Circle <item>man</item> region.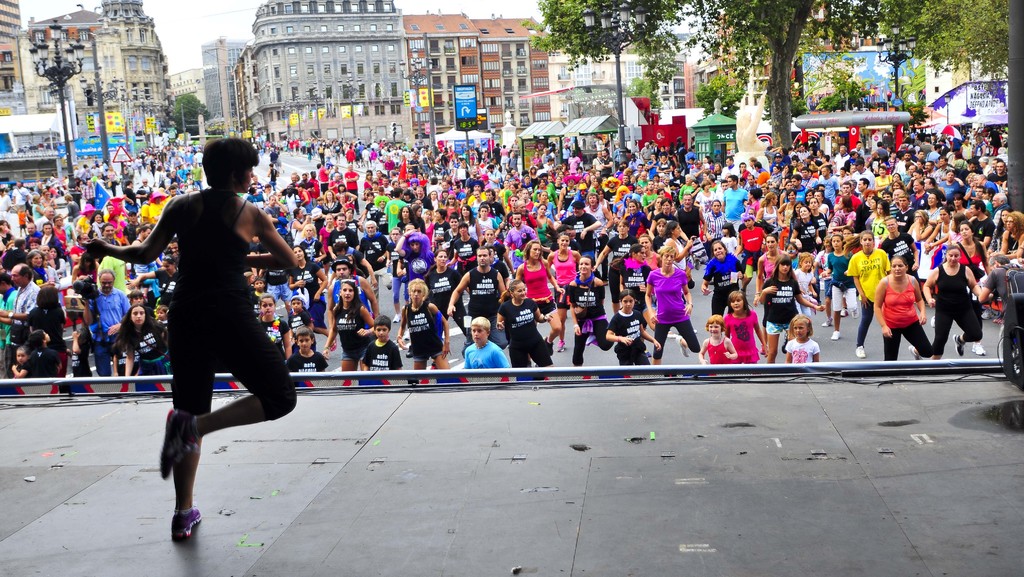
Region: box(908, 179, 932, 209).
